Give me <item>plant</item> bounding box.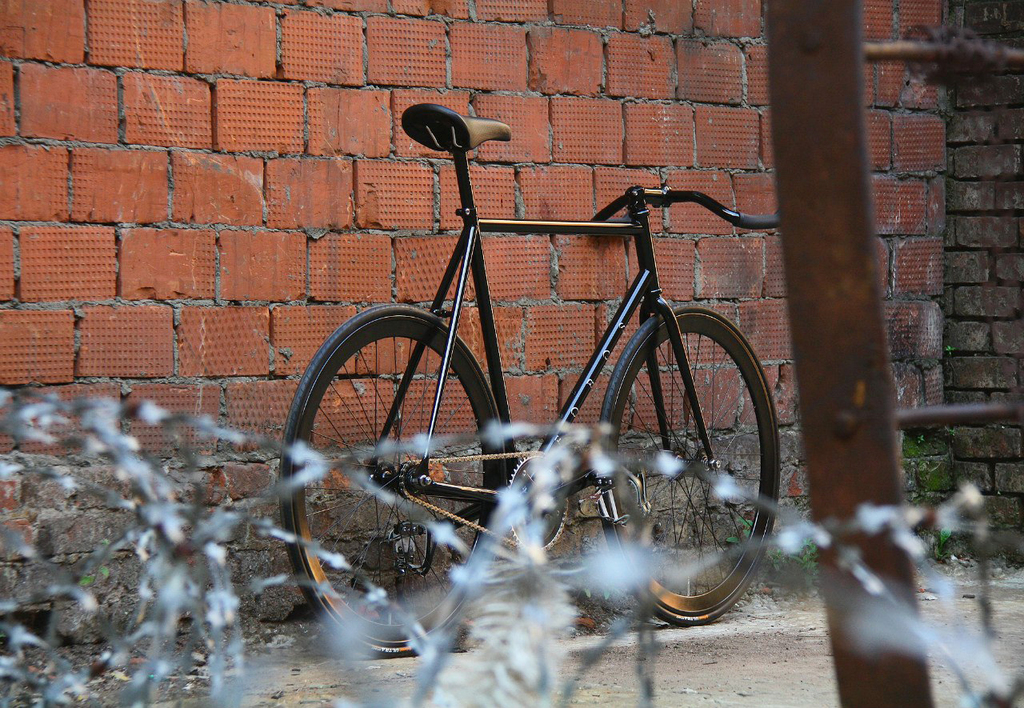
BBox(720, 519, 762, 554).
